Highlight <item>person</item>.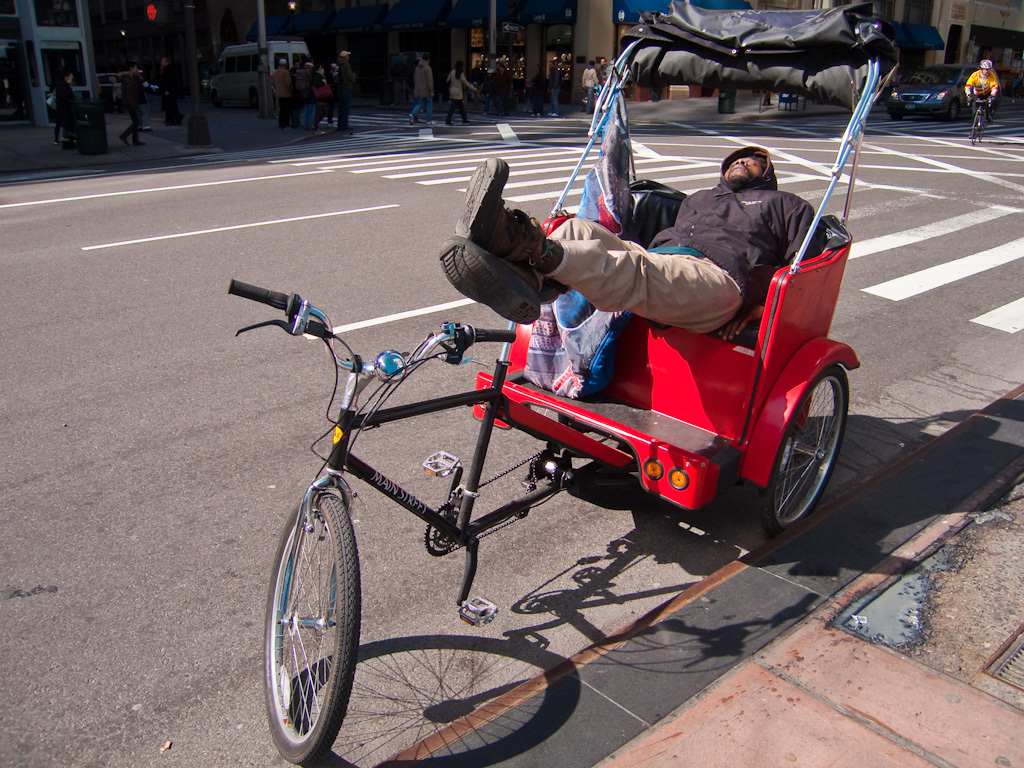
Highlighted region: [left=300, top=61, right=314, bottom=124].
